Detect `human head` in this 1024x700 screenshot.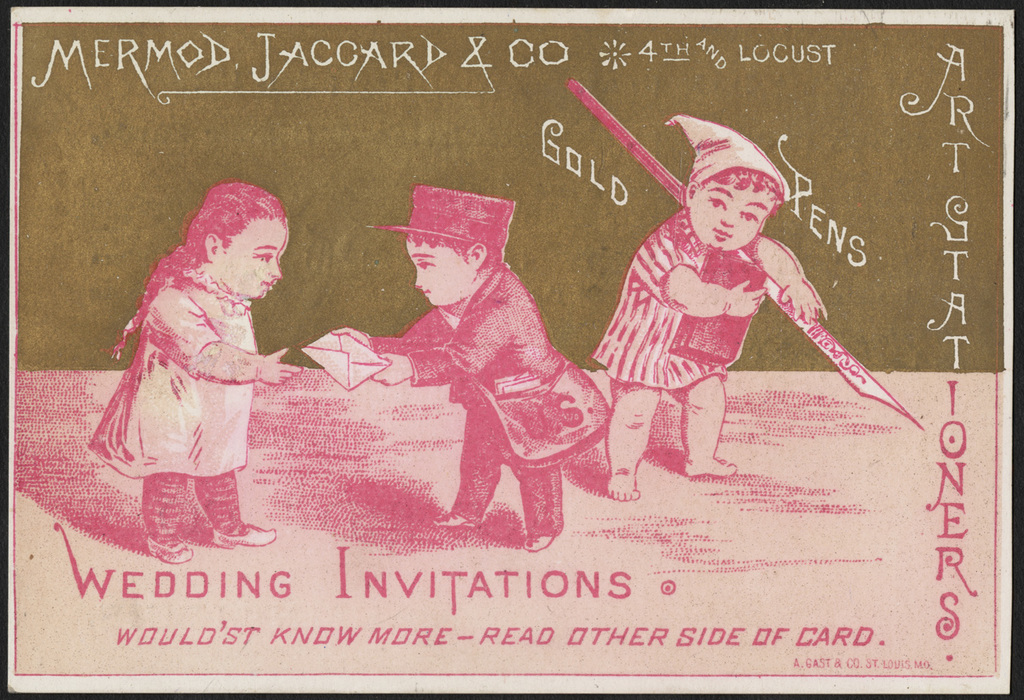
Detection: select_region(403, 207, 497, 302).
